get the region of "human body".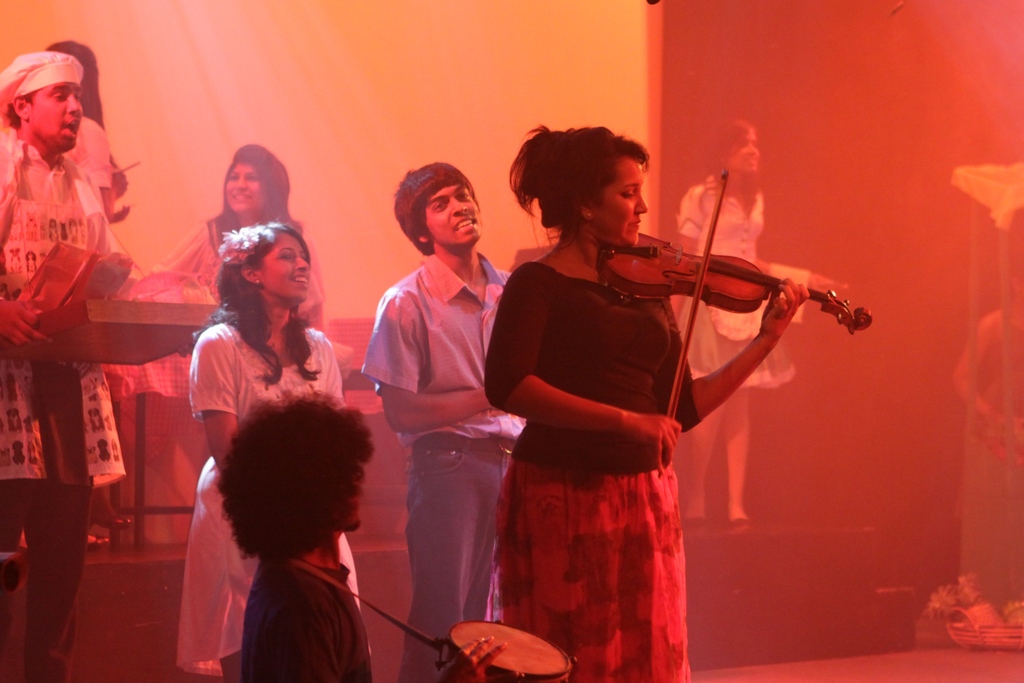
bbox=[169, 215, 332, 302].
